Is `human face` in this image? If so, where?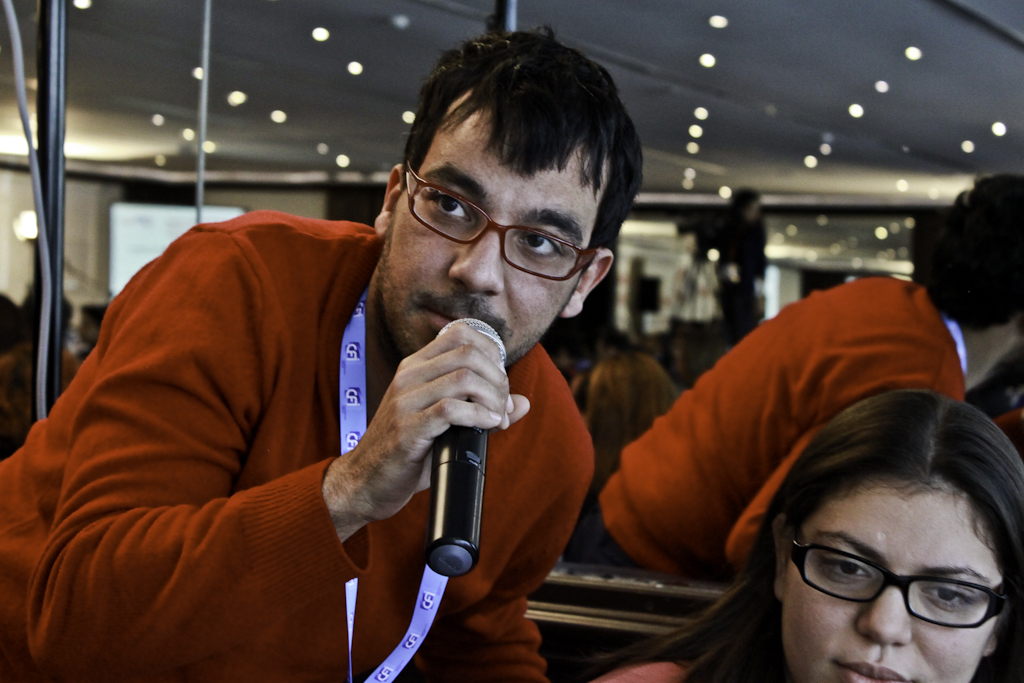
Yes, at crop(775, 491, 977, 682).
